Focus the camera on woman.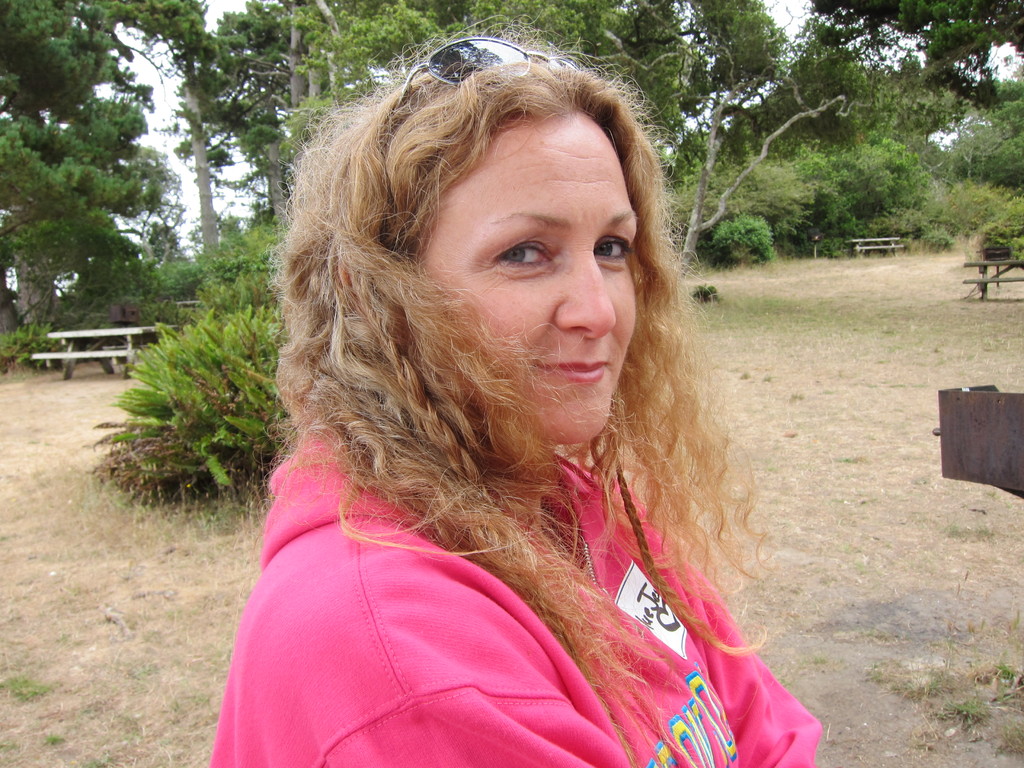
Focus region: 196, 72, 853, 758.
